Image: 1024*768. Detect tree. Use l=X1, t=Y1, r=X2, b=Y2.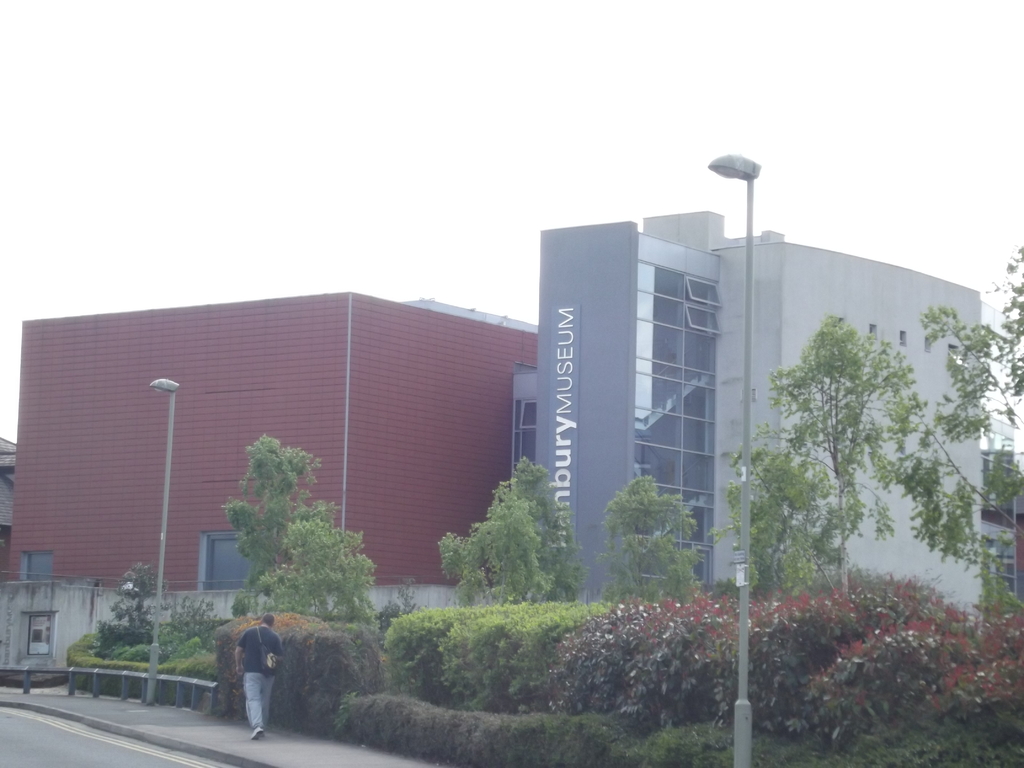
l=271, t=503, r=376, b=631.
